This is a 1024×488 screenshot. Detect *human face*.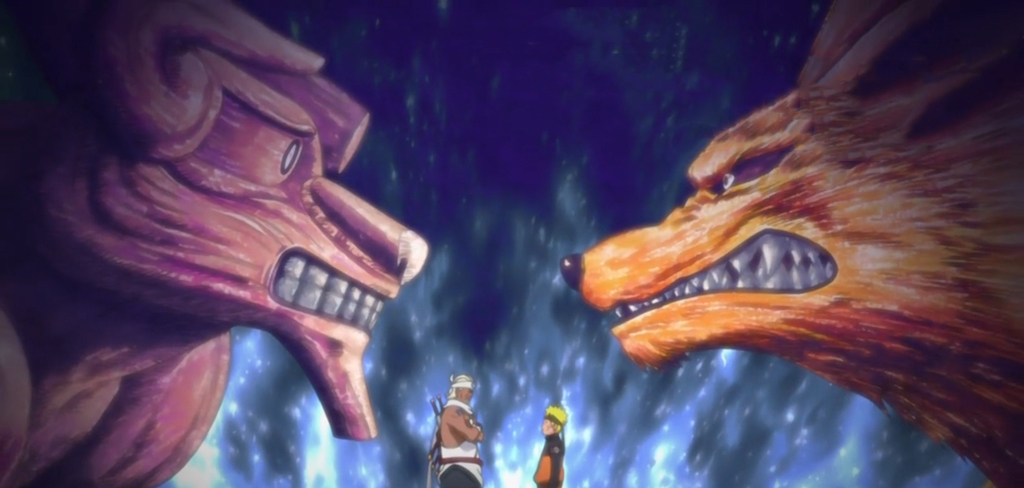
box(457, 384, 476, 399).
